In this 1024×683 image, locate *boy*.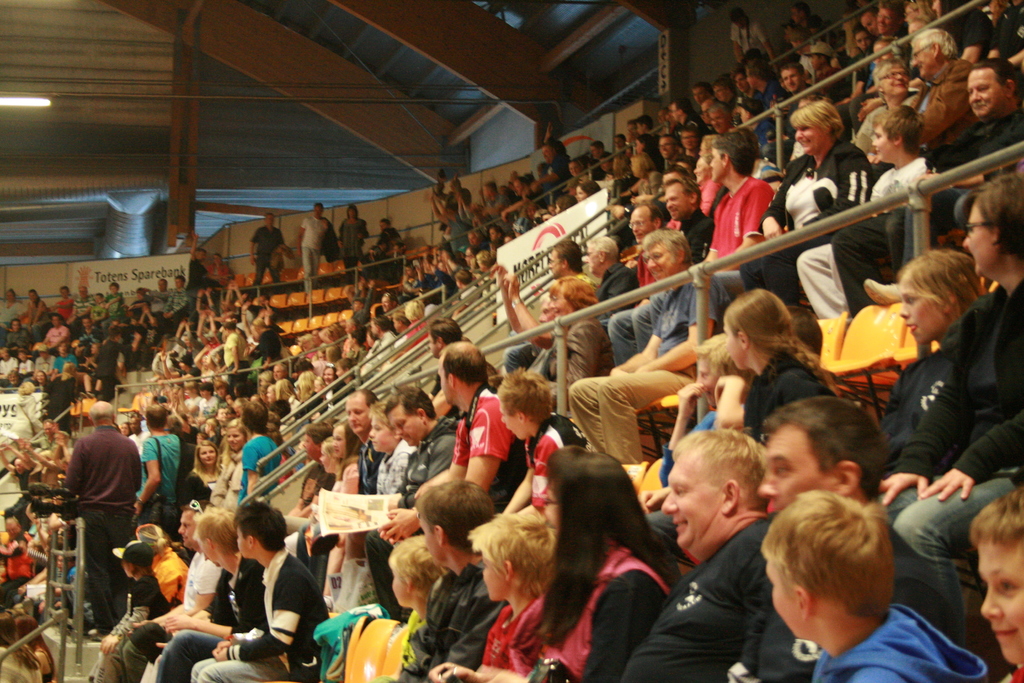
Bounding box: [967, 486, 1023, 682].
